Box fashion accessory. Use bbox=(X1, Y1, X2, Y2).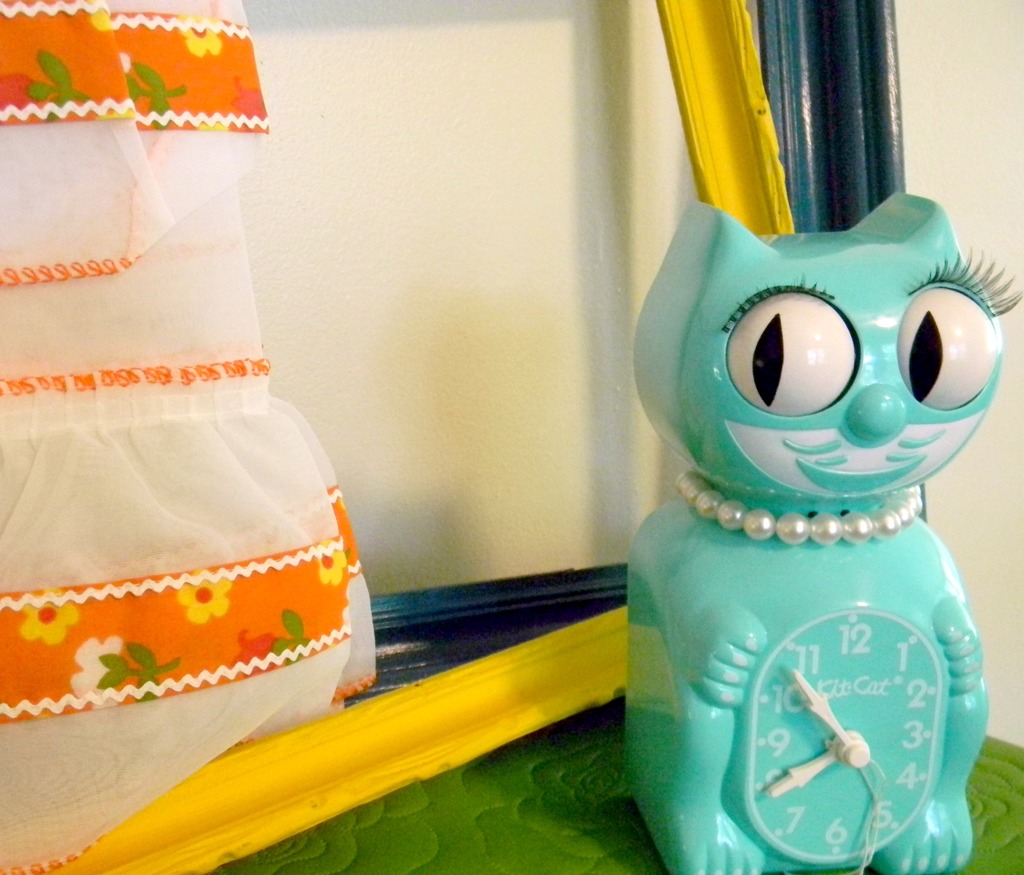
bbox=(680, 478, 929, 547).
